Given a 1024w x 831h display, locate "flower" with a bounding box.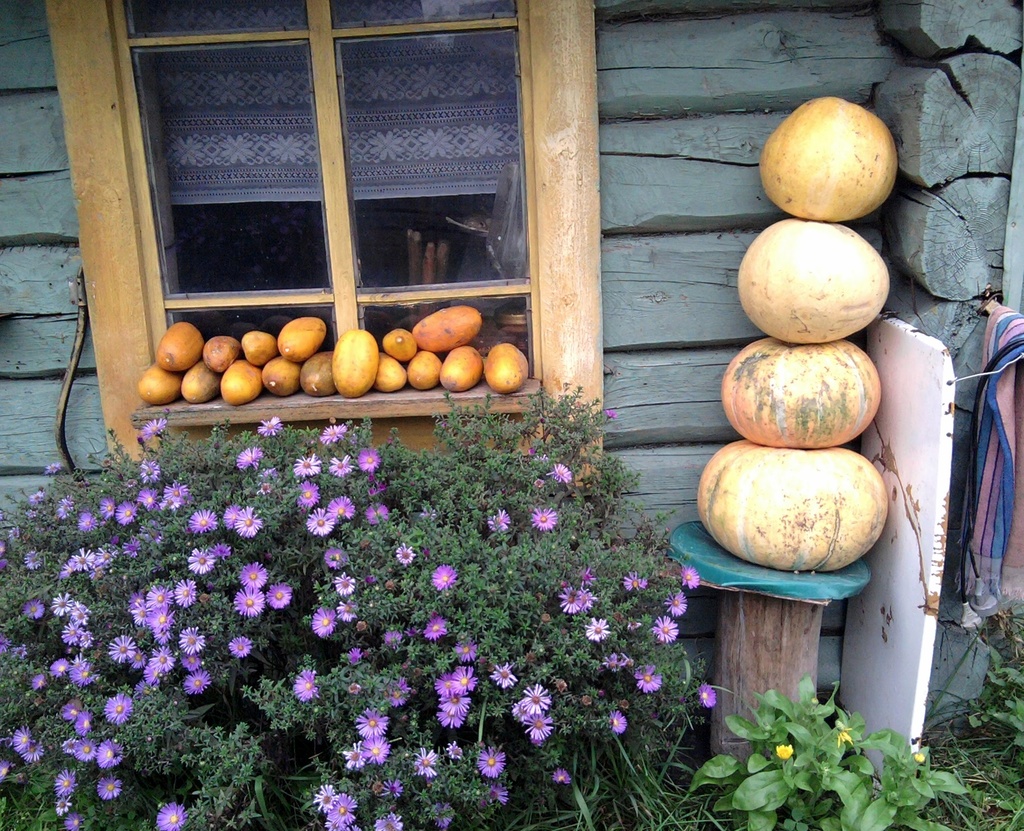
Located: BBox(342, 744, 368, 770).
